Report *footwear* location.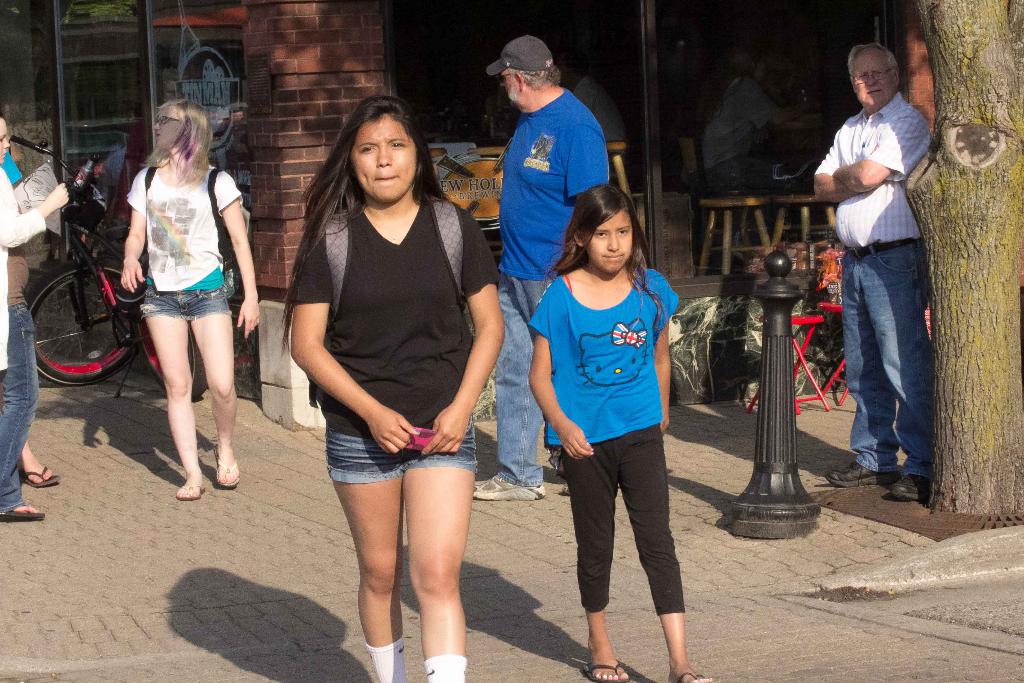
Report: bbox=[22, 458, 61, 488].
